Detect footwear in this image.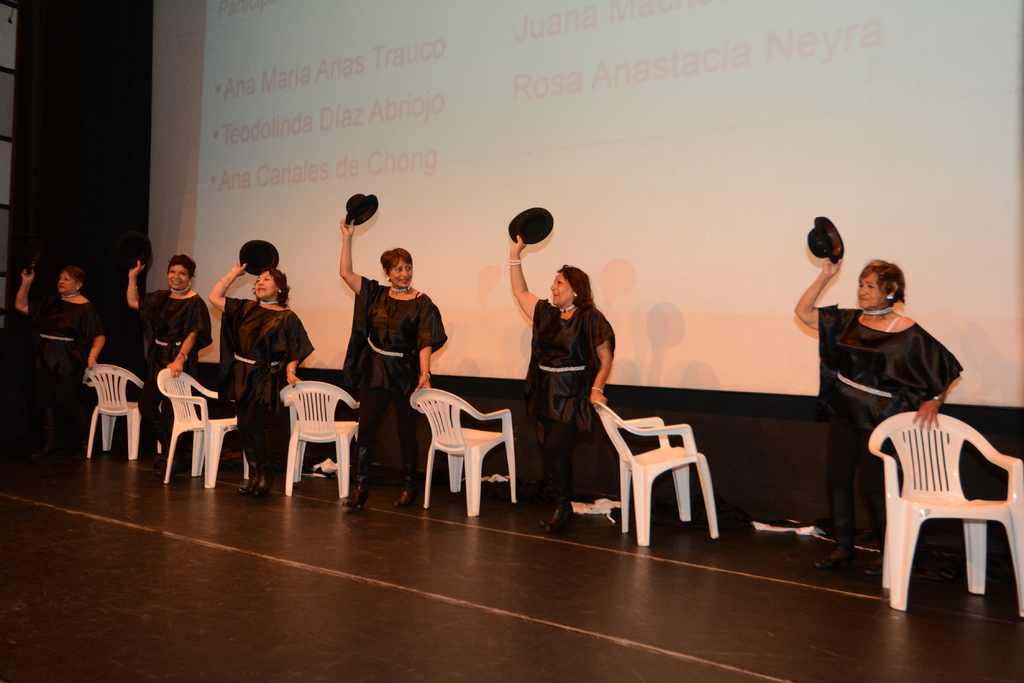
Detection: select_region(394, 481, 410, 509).
